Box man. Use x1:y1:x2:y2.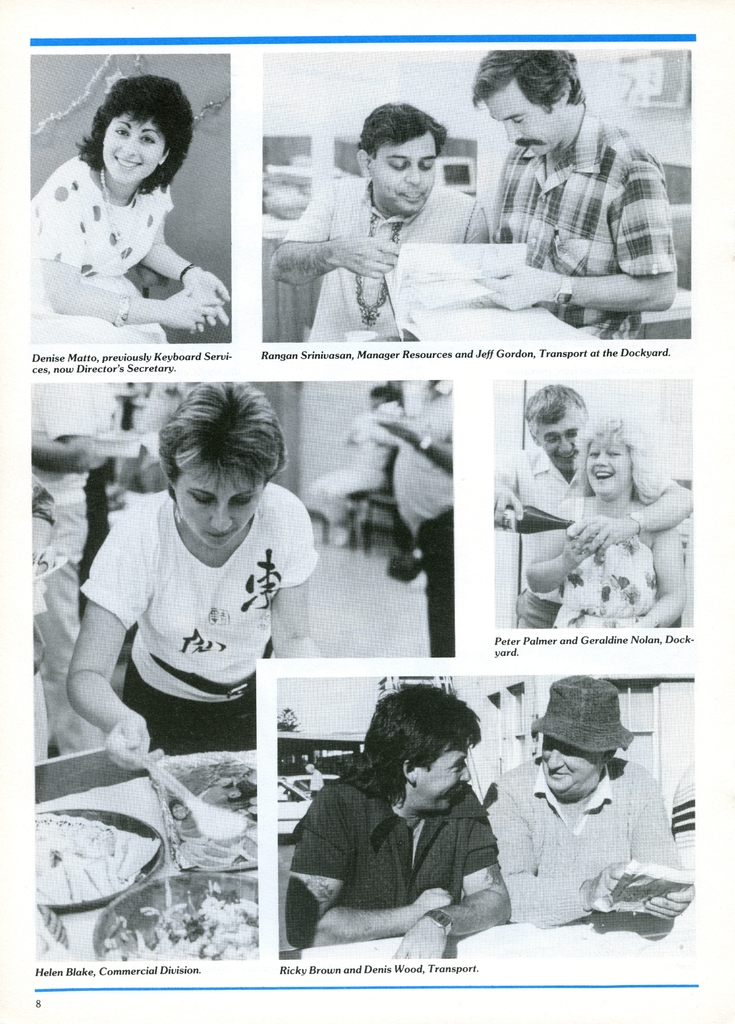
491:379:690:631.
